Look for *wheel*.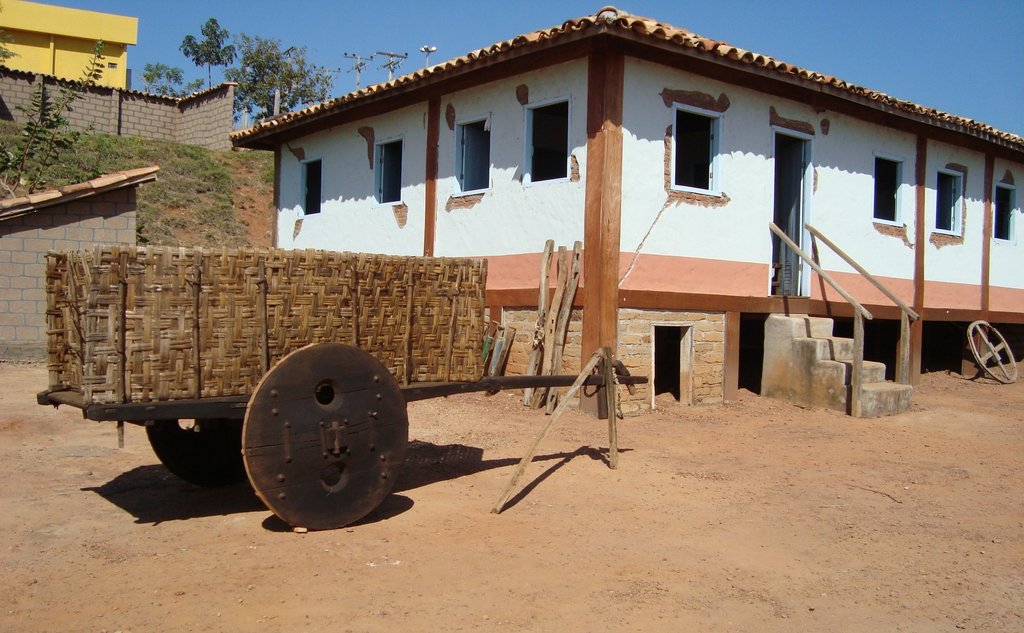
Found: box=[241, 338, 433, 528].
